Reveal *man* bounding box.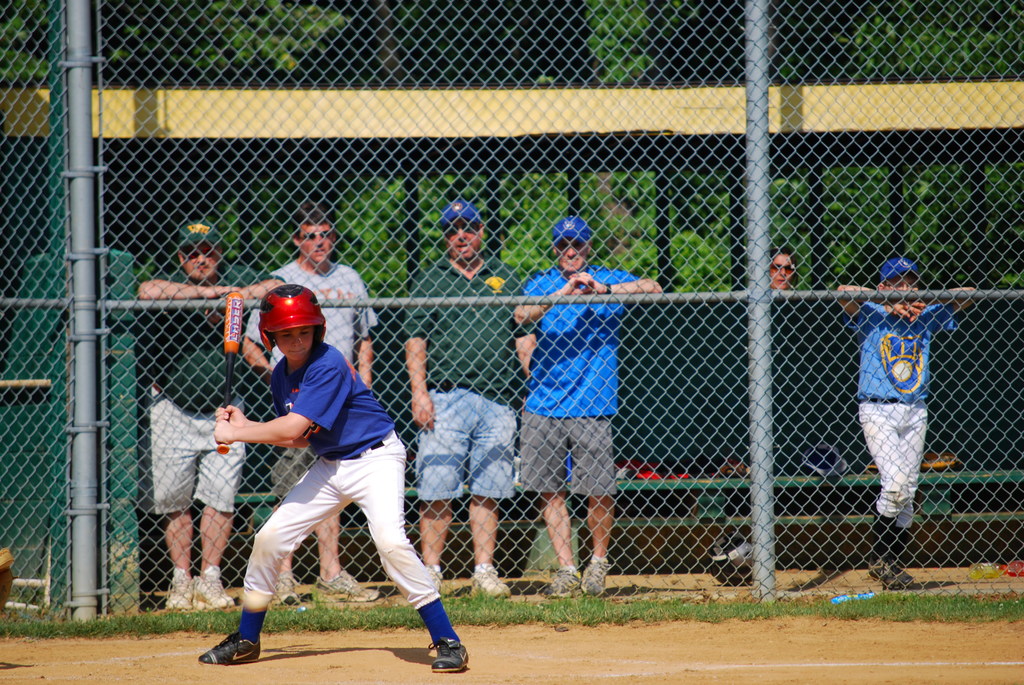
Revealed: locate(840, 279, 958, 540).
